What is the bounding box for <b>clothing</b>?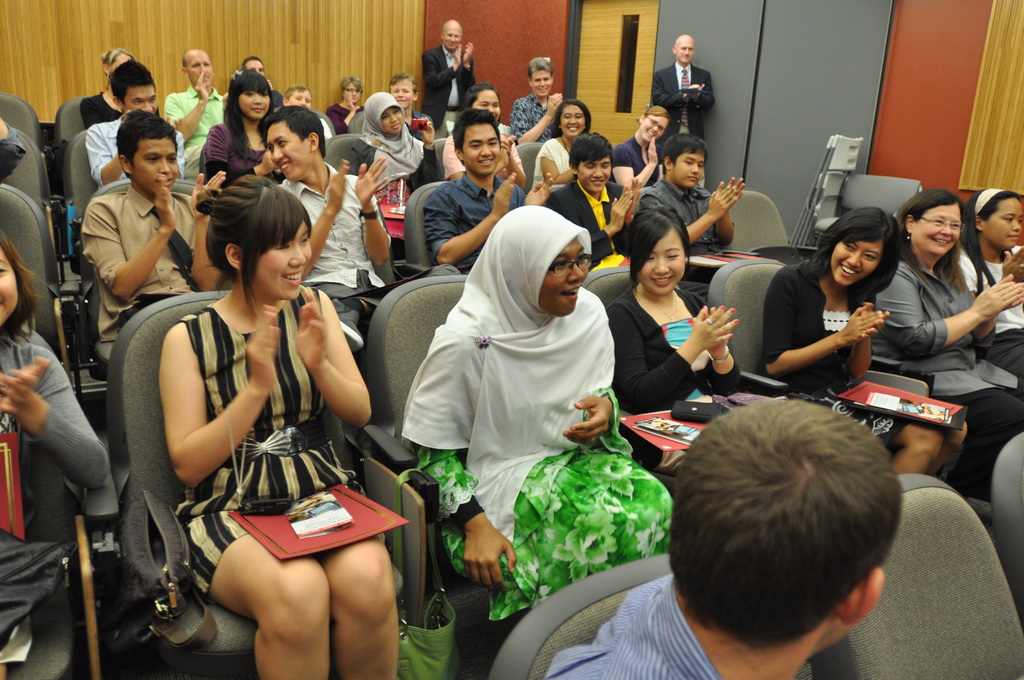
963 245 1023 360.
